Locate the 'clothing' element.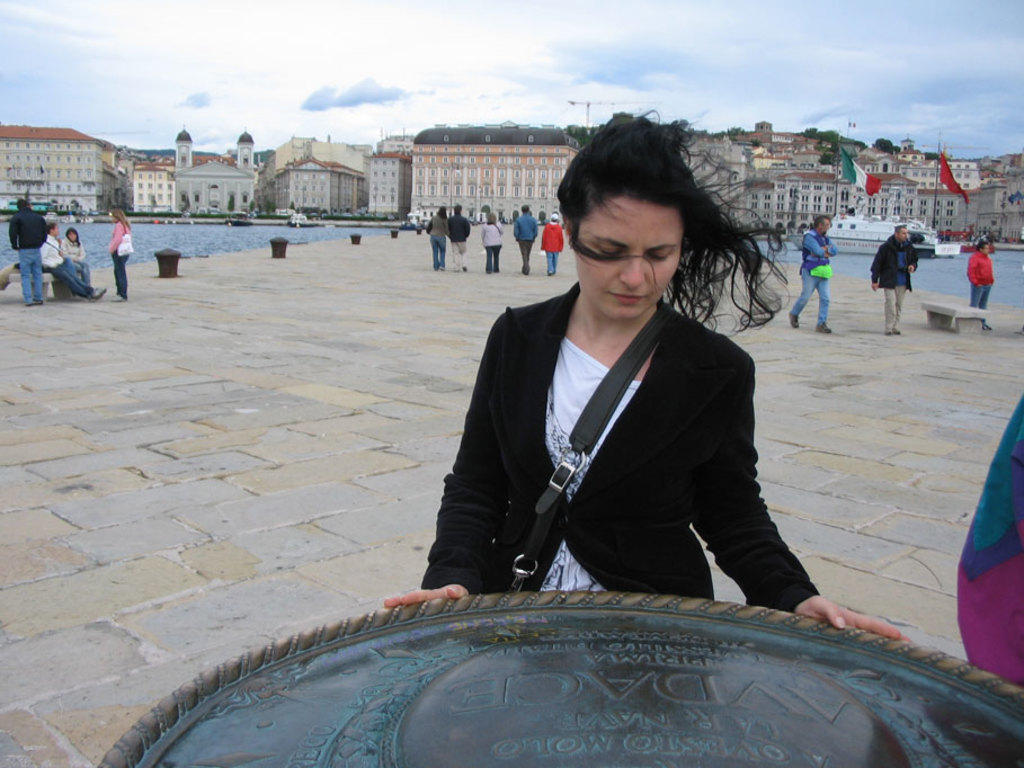
Element bbox: region(484, 225, 504, 271).
